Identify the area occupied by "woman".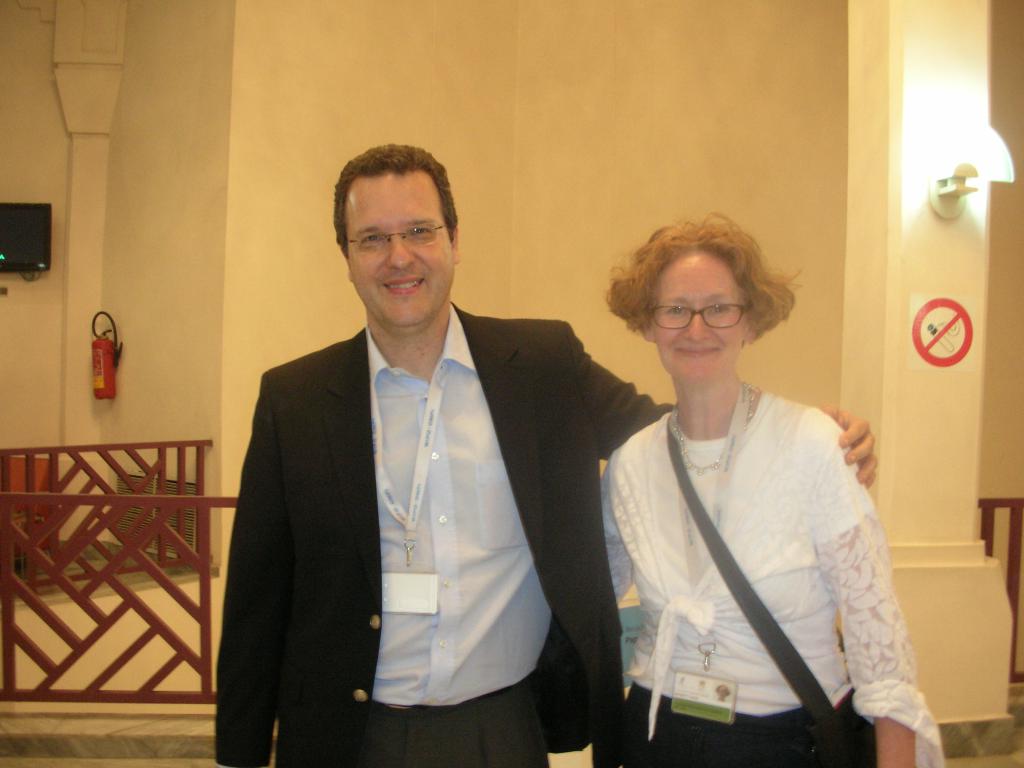
Area: crop(597, 214, 968, 767).
